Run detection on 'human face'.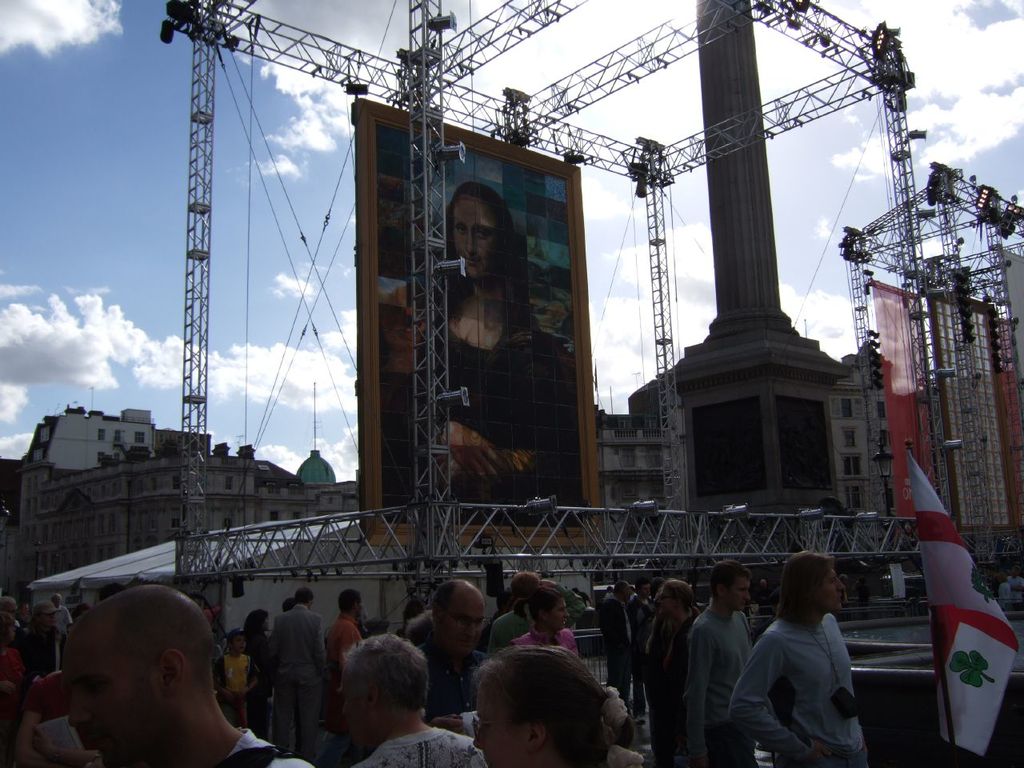
Result: l=471, t=675, r=525, b=767.
